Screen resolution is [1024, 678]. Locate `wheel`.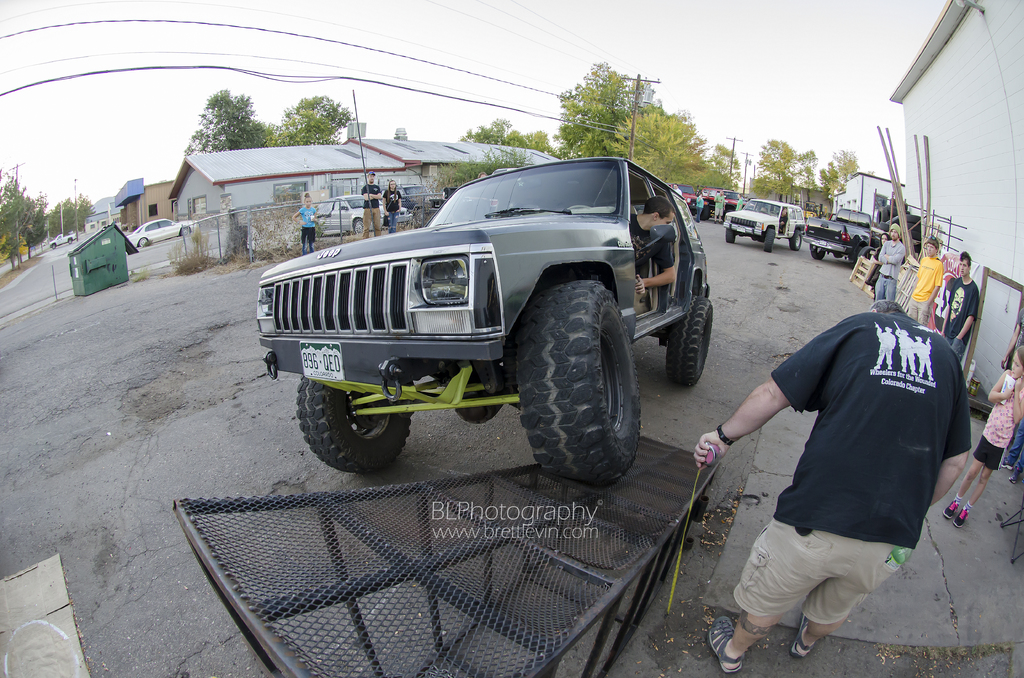
detection(788, 232, 806, 248).
